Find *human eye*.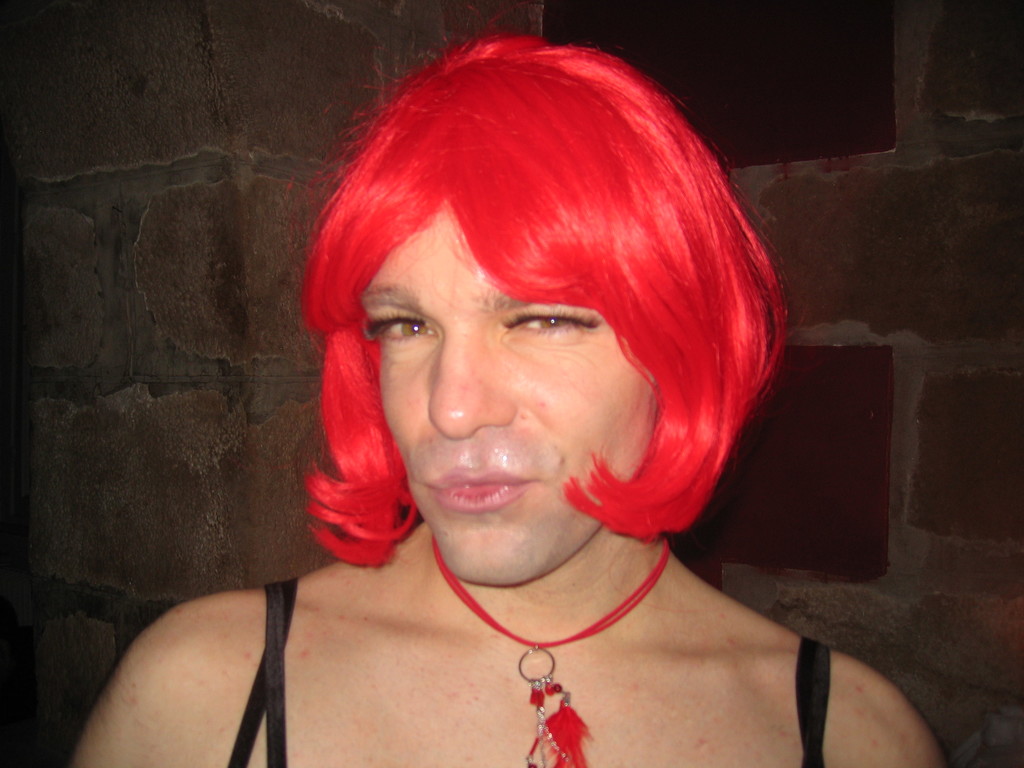
select_region(499, 298, 602, 342).
